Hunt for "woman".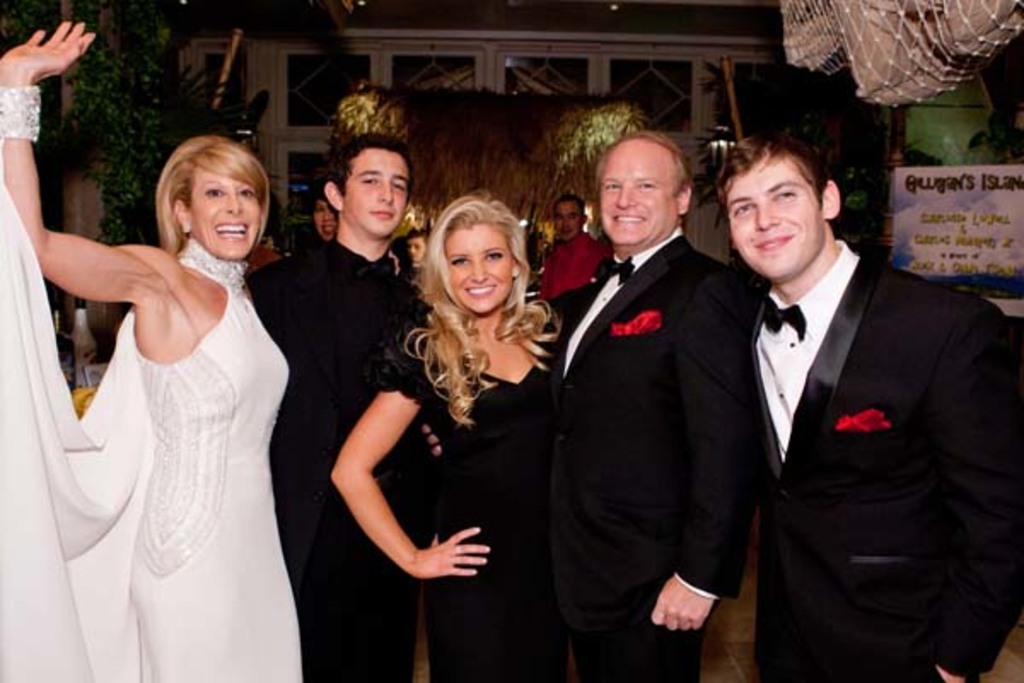
Hunted down at 335/193/568/681.
